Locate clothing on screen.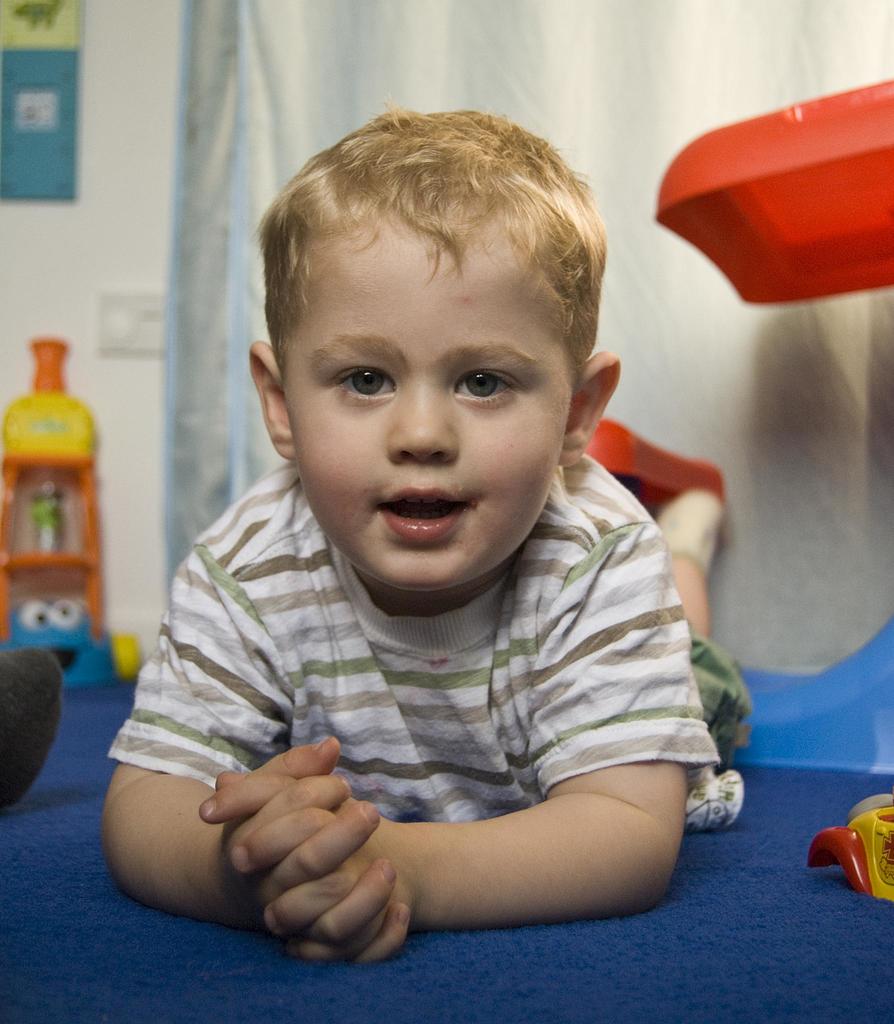
On screen at box=[168, 534, 720, 938].
